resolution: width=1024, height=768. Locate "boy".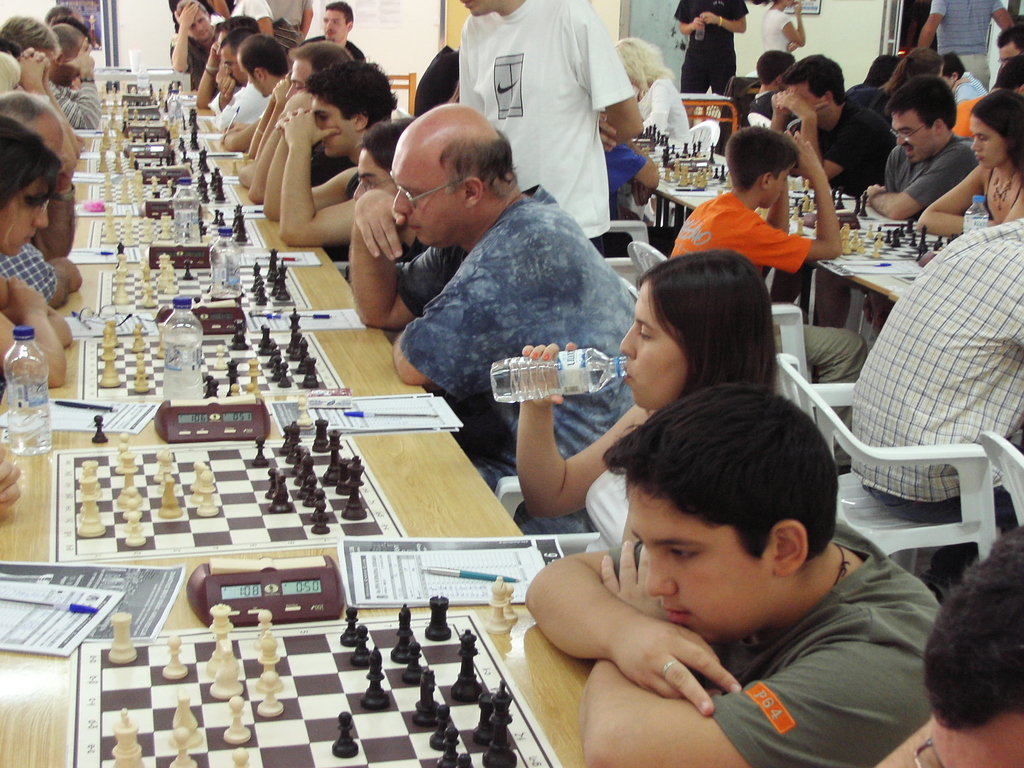
crop(671, 125, 847, 442).
